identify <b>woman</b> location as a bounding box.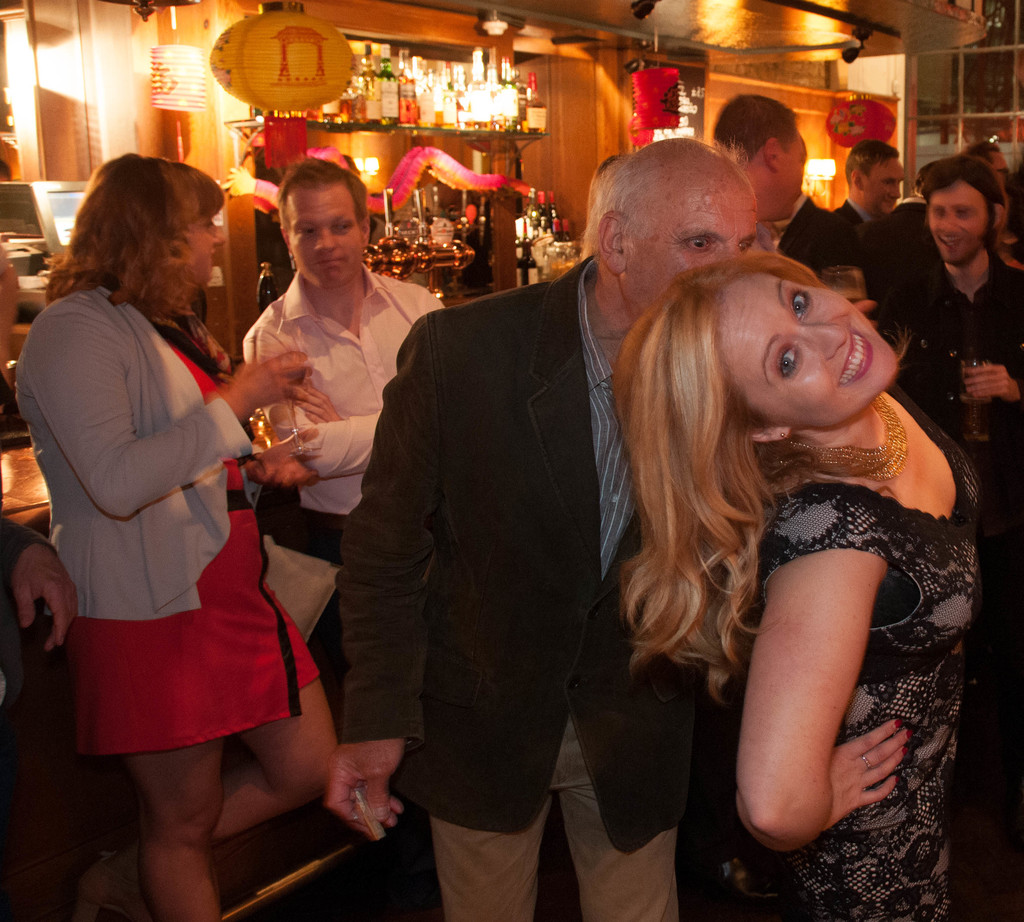
l=26, t=156, r=324, b=894.
